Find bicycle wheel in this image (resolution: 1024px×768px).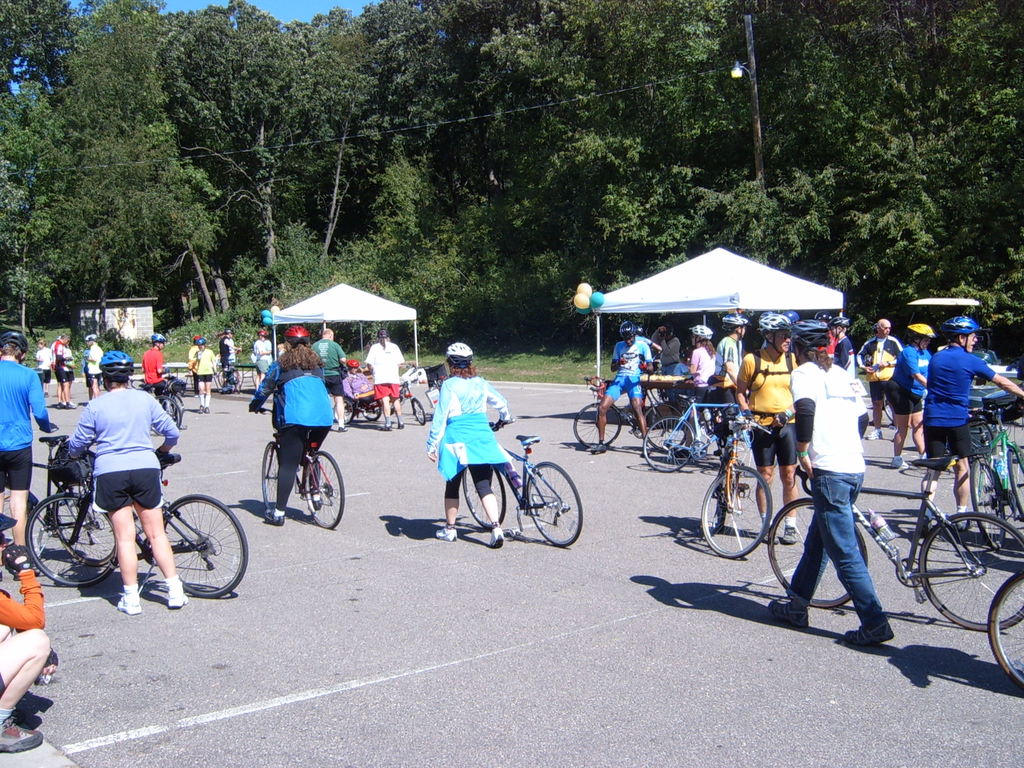
bbox=[1006, 442, 1023, 512].
